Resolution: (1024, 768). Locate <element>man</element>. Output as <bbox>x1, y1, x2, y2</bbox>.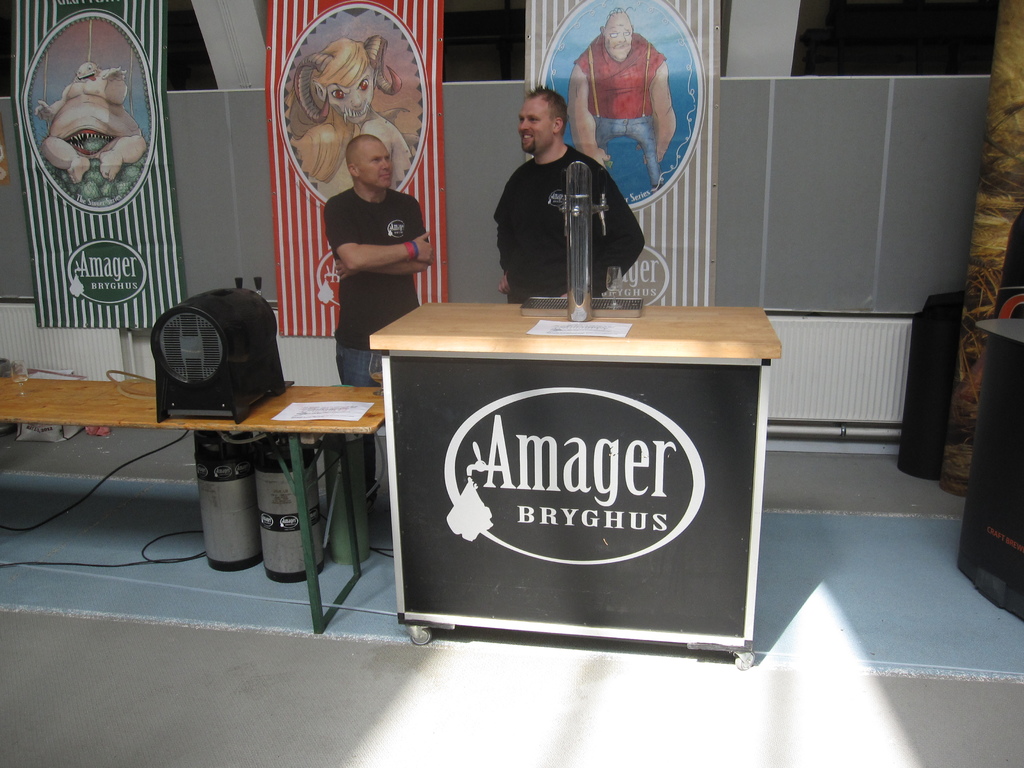
<bbox>323, 134, 433, 506</bbox>.
